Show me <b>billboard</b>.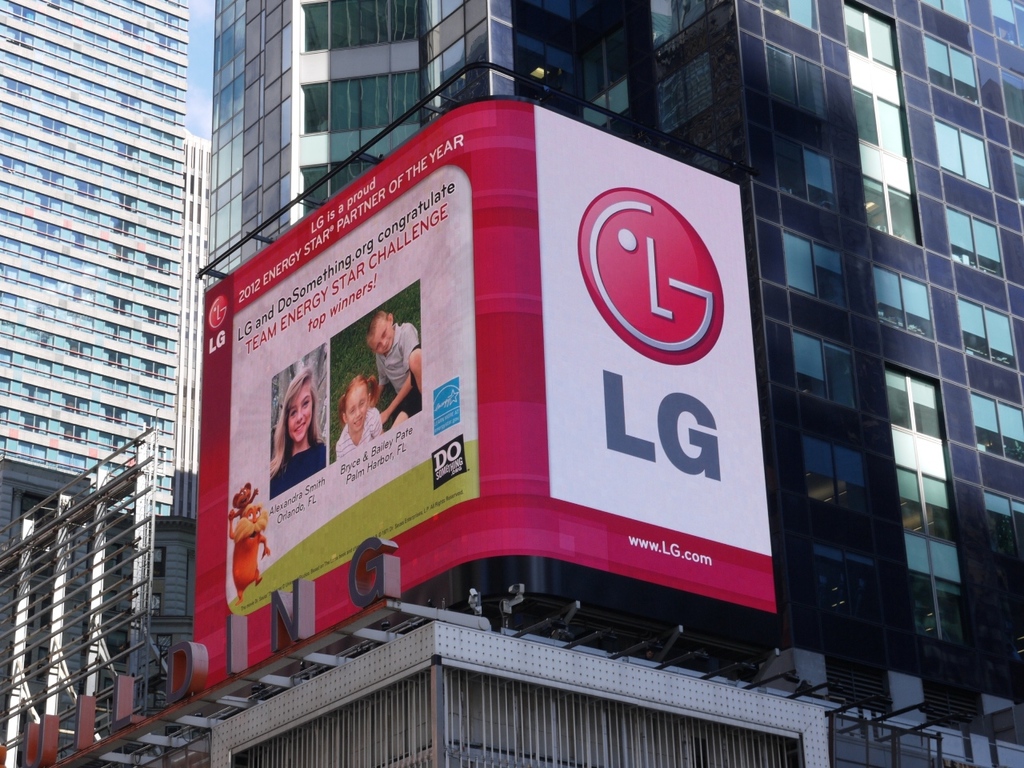
<b>billboard</b> is here: {"left": 191, "top": 89, "right": 785, "bottom": 693}.
